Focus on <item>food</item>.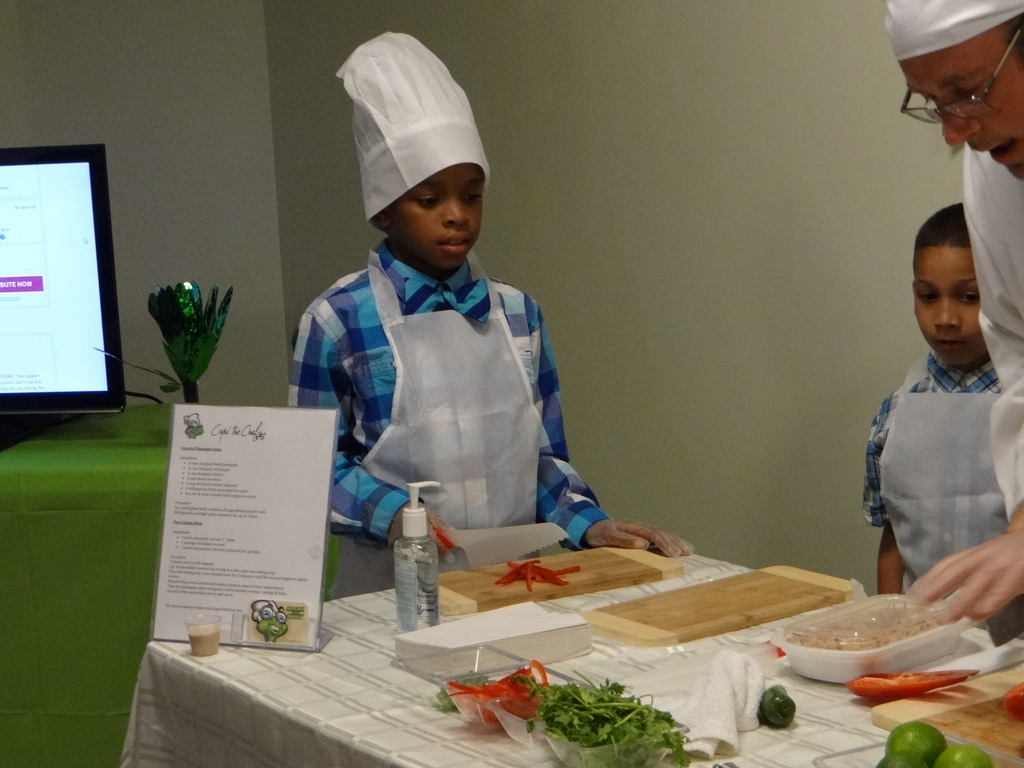
Focused at [x1=932, y1=740, x2=995, y2=767].
